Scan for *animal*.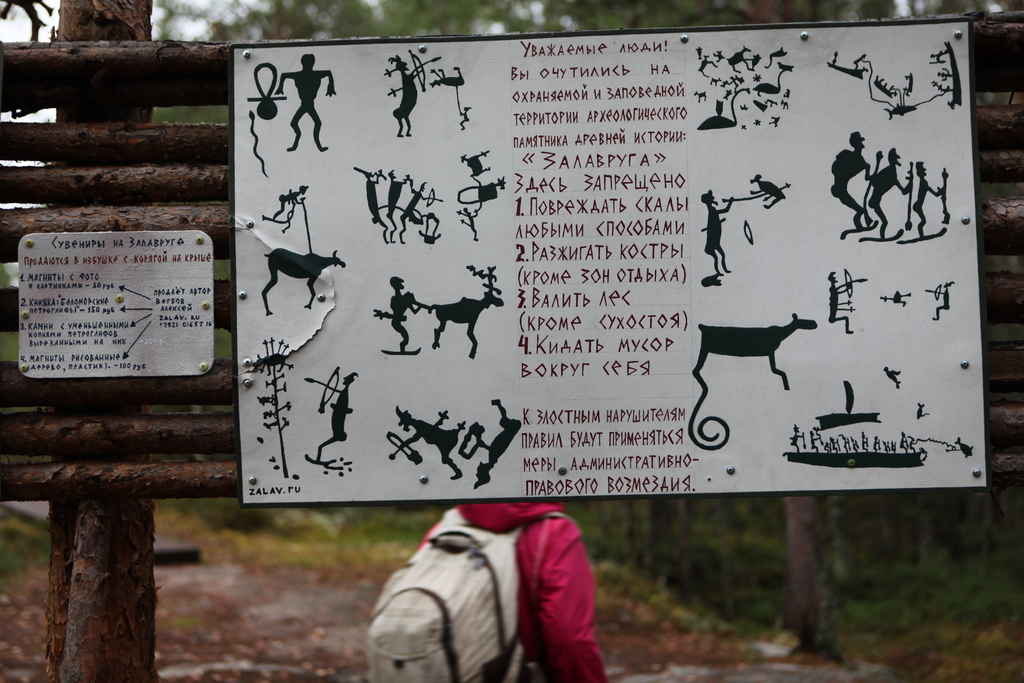
Scan result: select_region(391, 404, 465, 483).
